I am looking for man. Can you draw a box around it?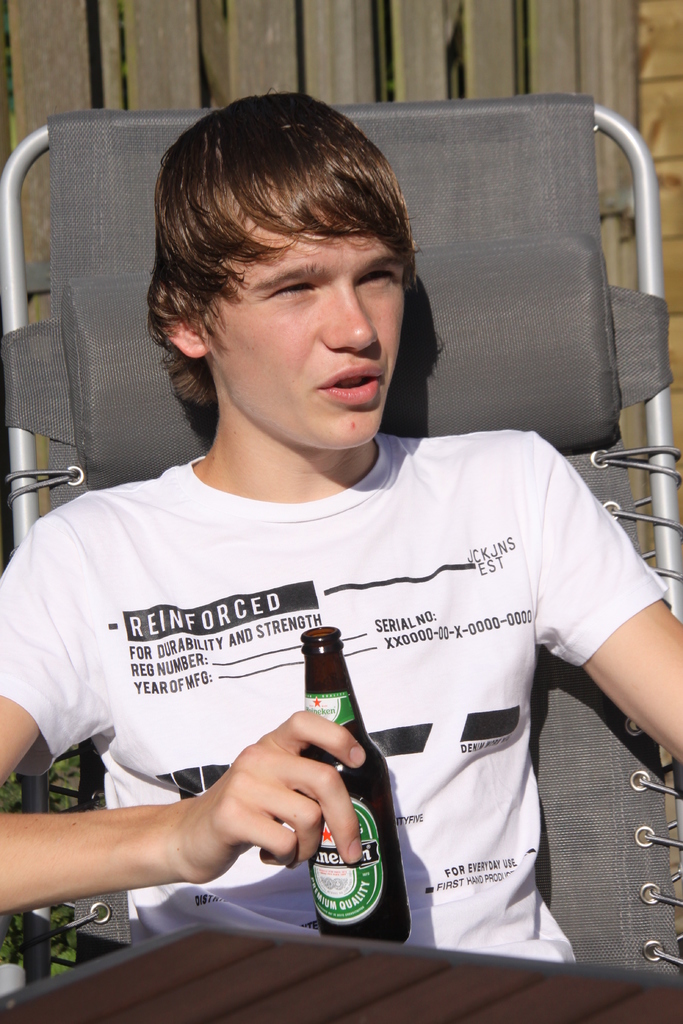
Sure, the bounding box is (0,84,682,980).
